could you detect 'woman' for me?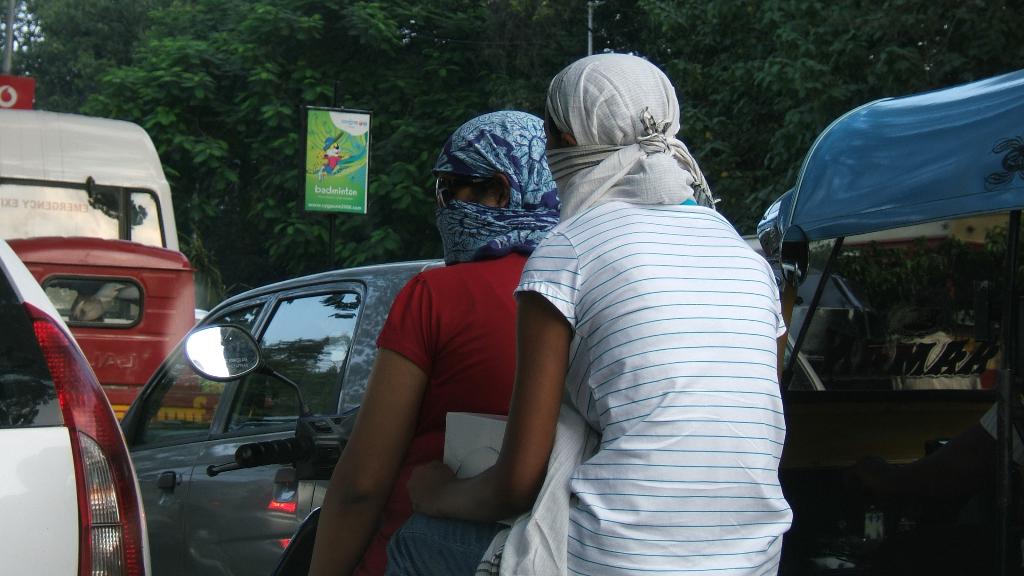
Detection result: 388:51:803:575.
